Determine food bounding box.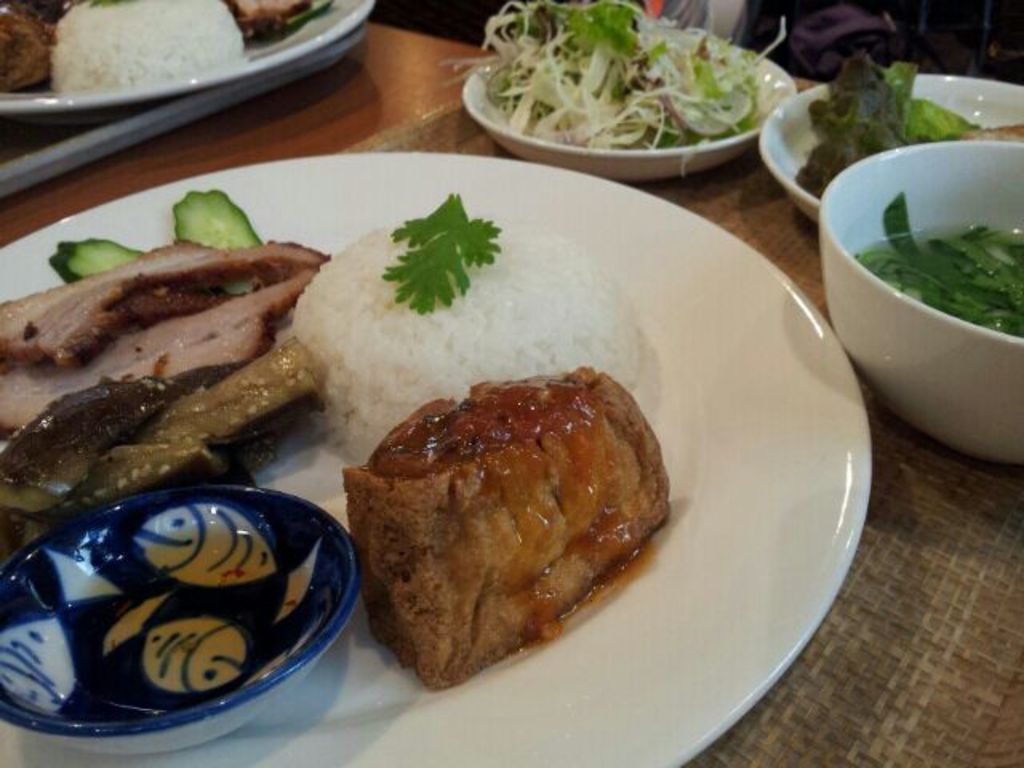
Determined: 0:0:62:94.
